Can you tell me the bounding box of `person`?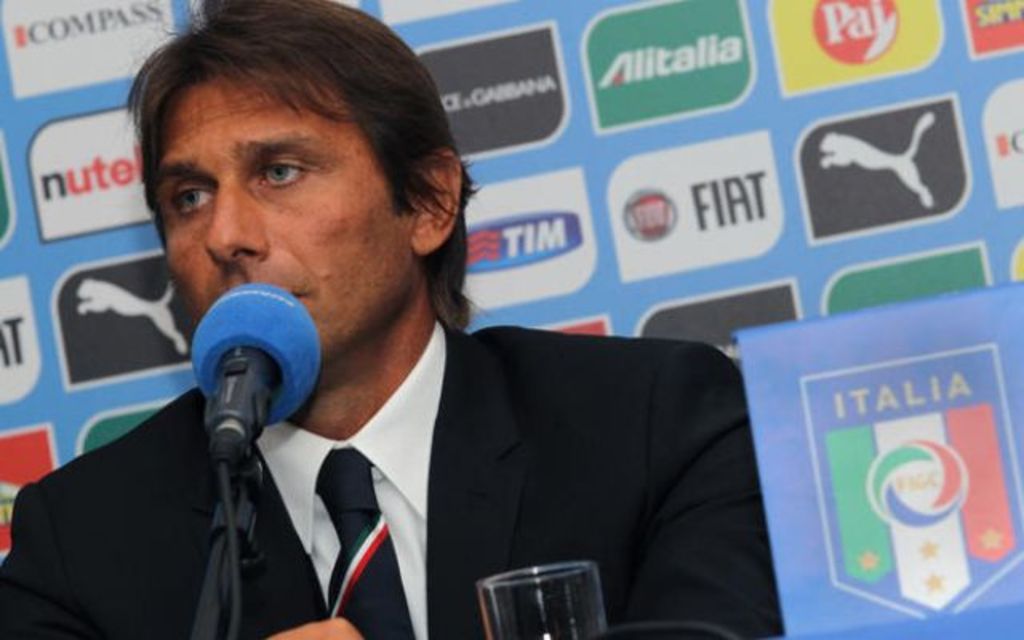
bbox=[75, 61, 728, 624].
